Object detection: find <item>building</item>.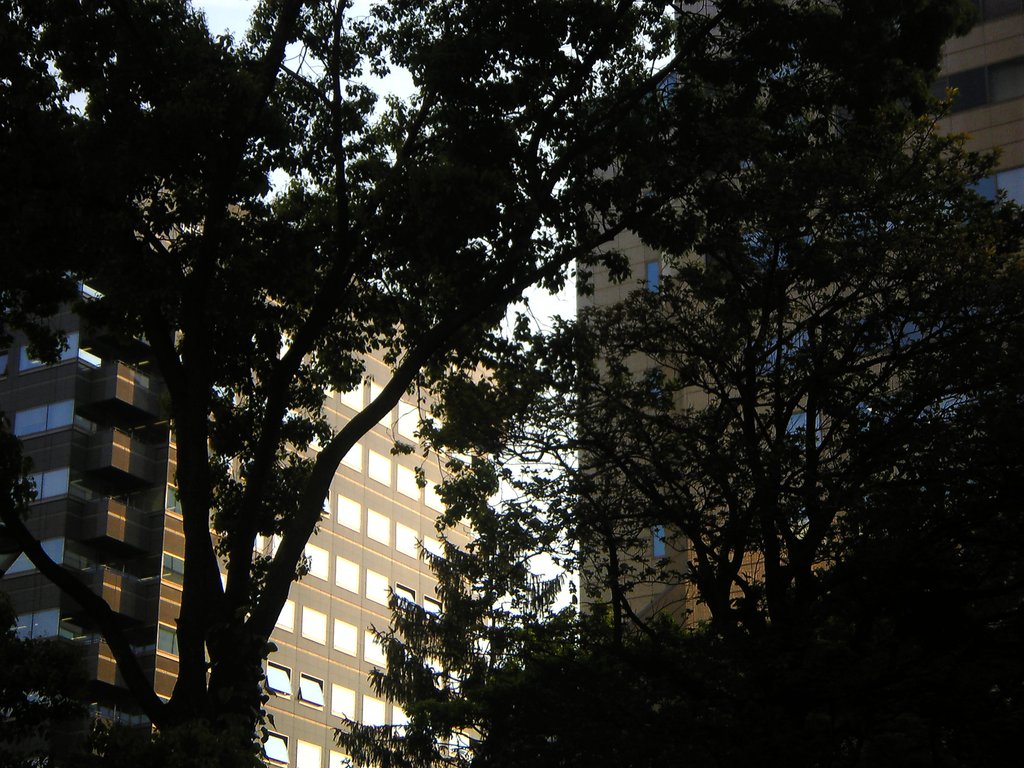
detection(0, 205, 496, 767).
